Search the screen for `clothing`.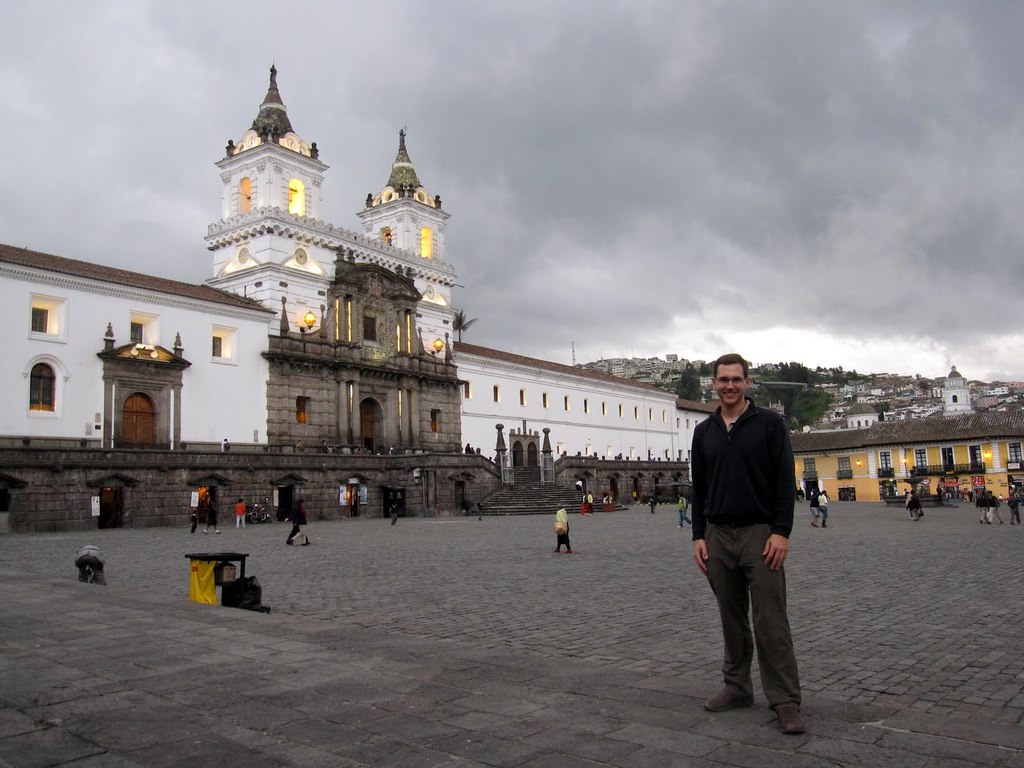
Found at rect(817, 486, 839, 531).
